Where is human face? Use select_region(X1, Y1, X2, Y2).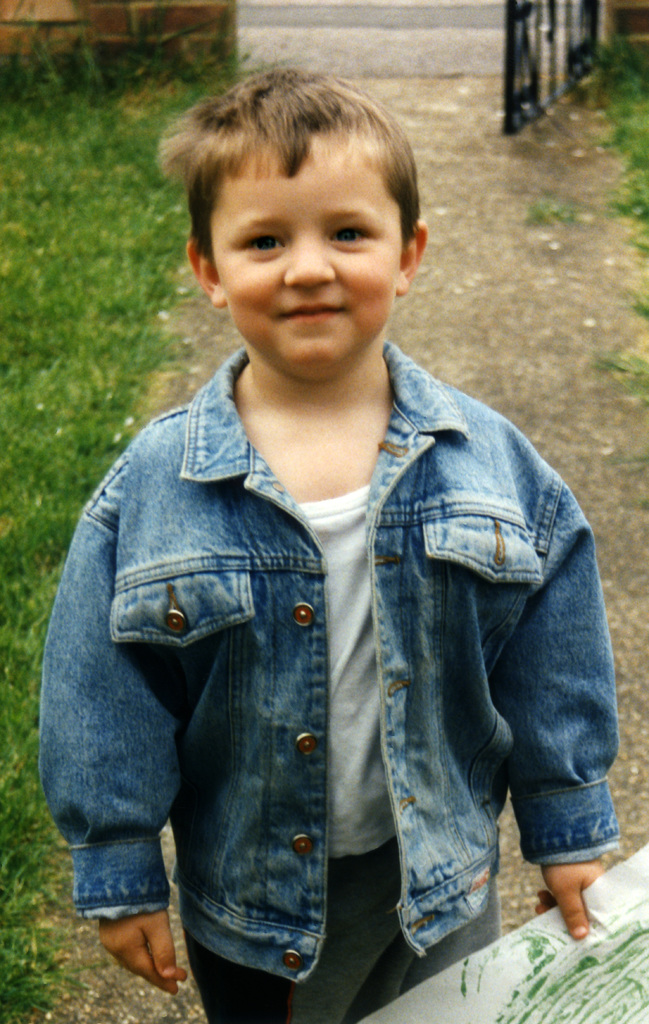
select_region(204, 140, 404, 379).
